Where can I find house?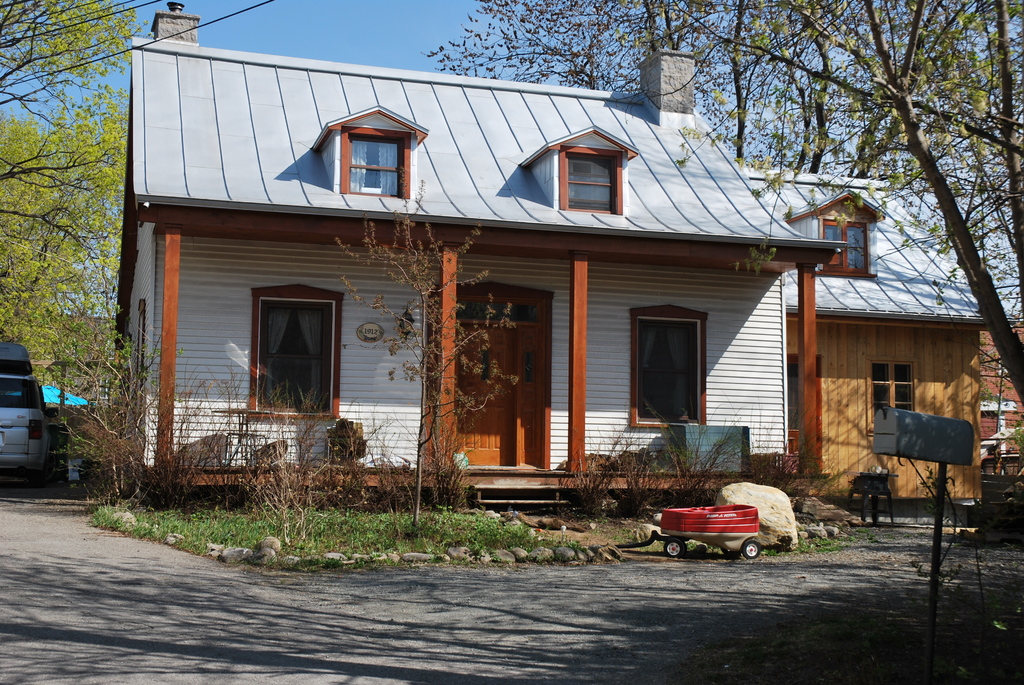
You can find it at x1=109, y1=0, x2=847, y2=514.
